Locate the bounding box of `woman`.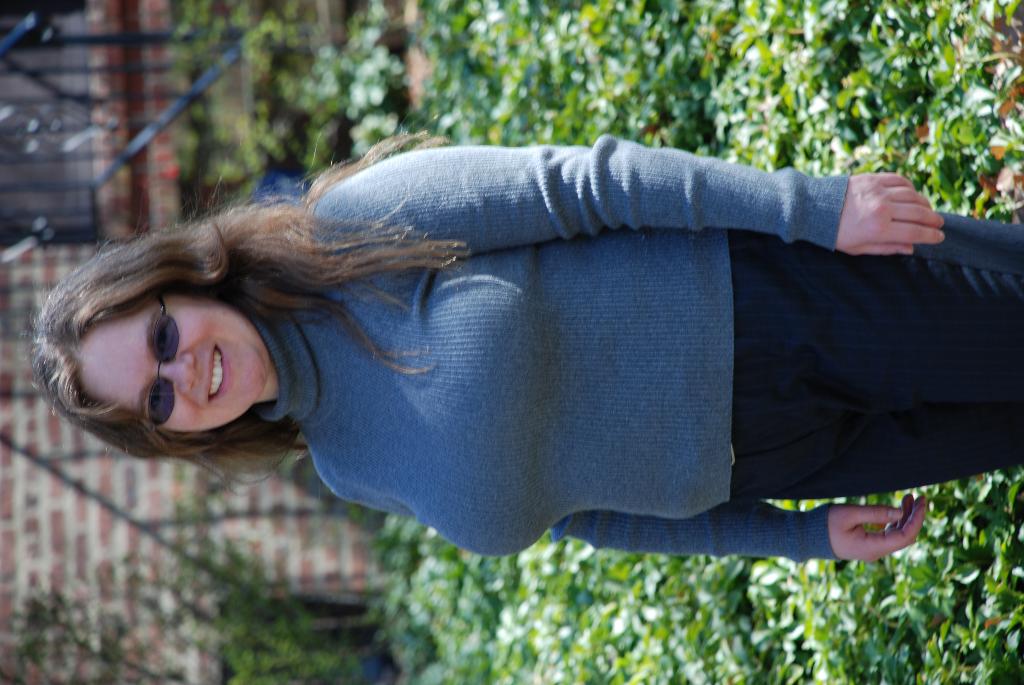
Bounding box: 31 136 1020 566.
